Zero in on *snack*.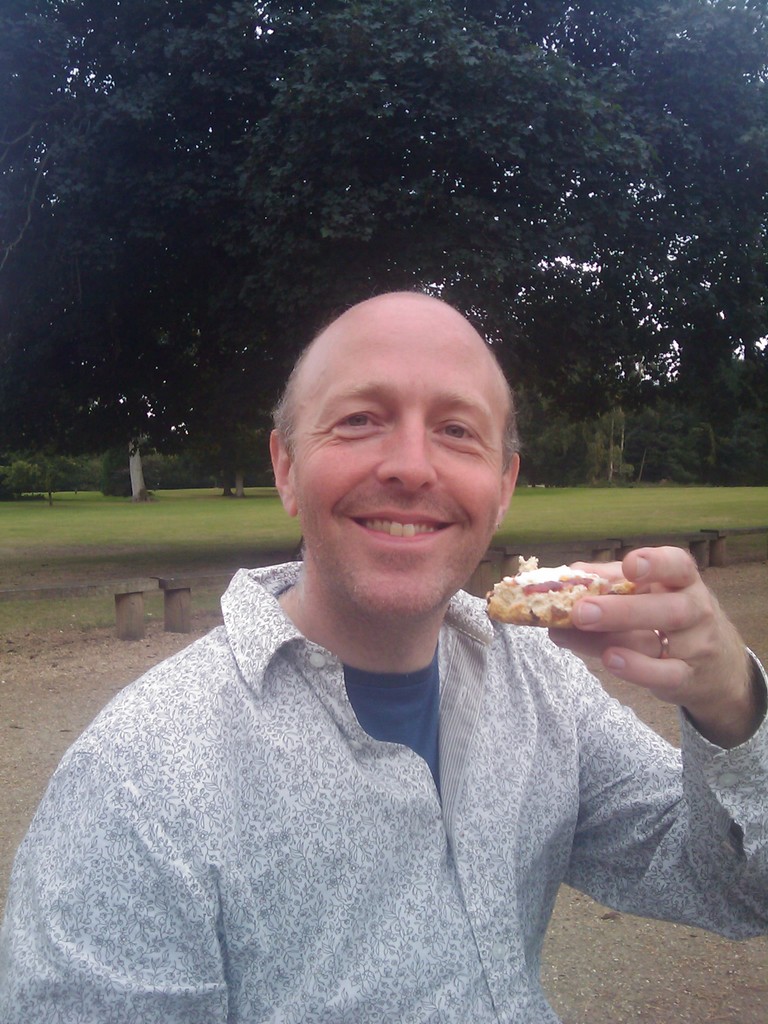
Zeroed in: box=[479, 552, 639, 629].
